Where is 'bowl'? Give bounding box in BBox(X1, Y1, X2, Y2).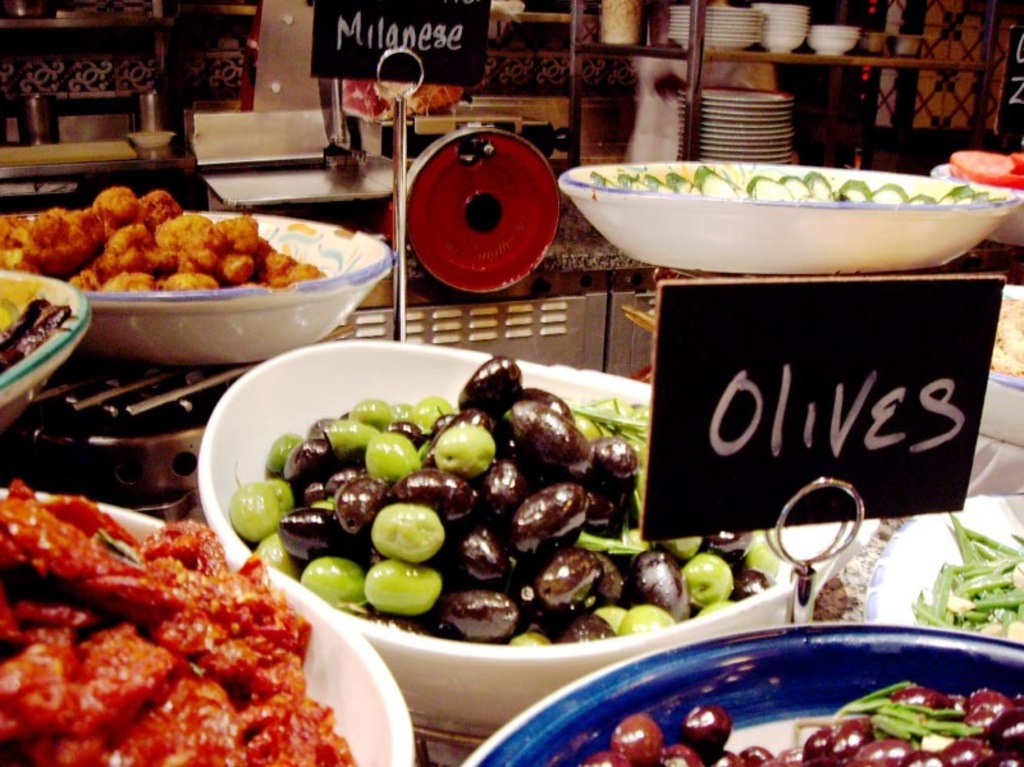
BBox(0, 269, 93, 432).
